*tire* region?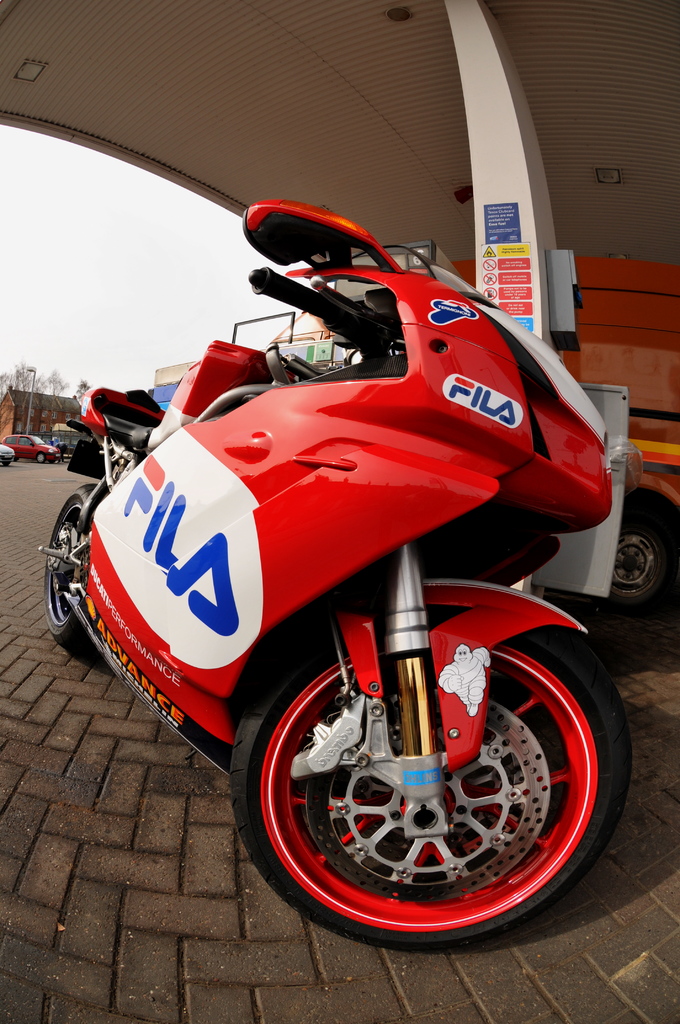
pyautogui.locateOnScreen(211, 619, 635, 951)
